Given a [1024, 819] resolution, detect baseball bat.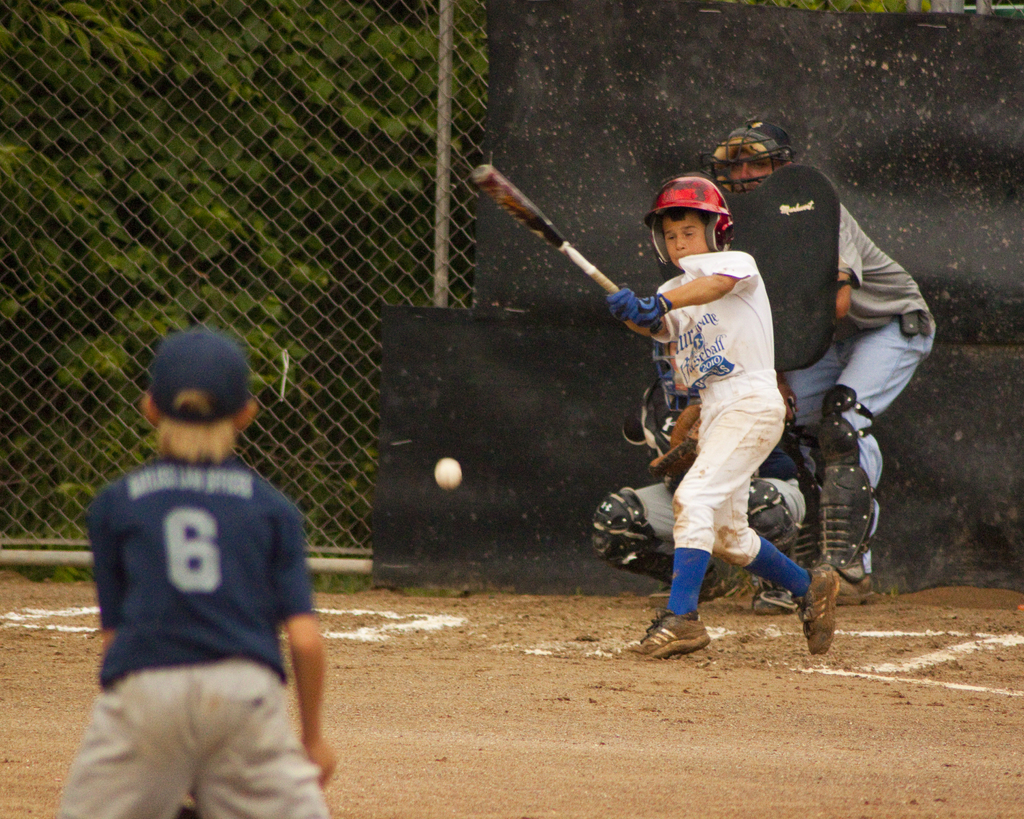
(x1=468, y1=159, x2=662, y2=336).
